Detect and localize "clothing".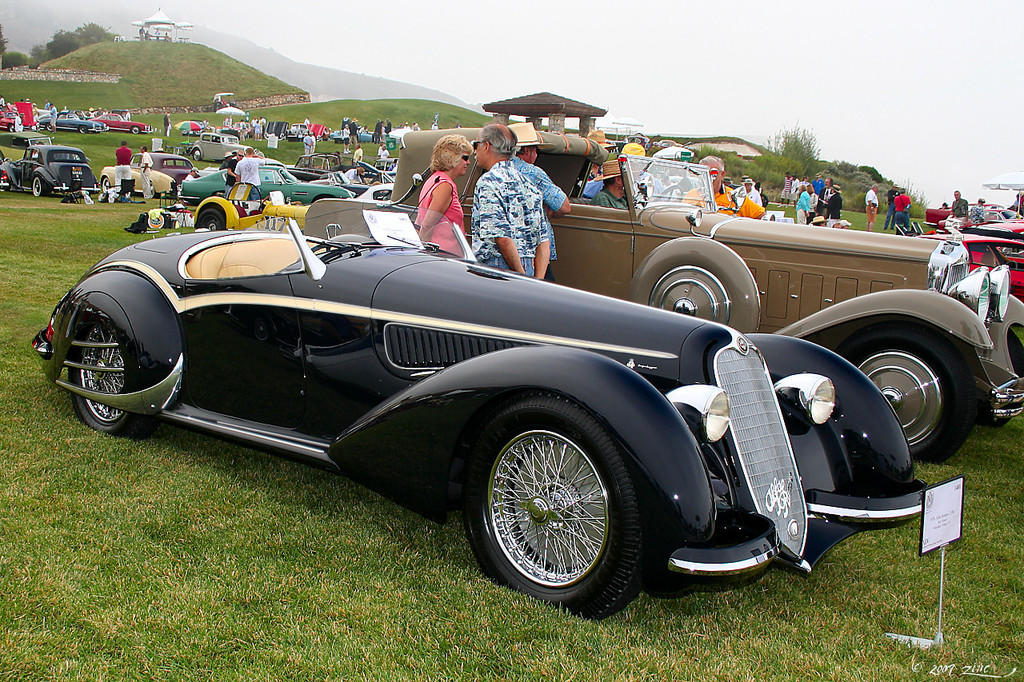
Localized at bbox(465, 160, 550, 279).
